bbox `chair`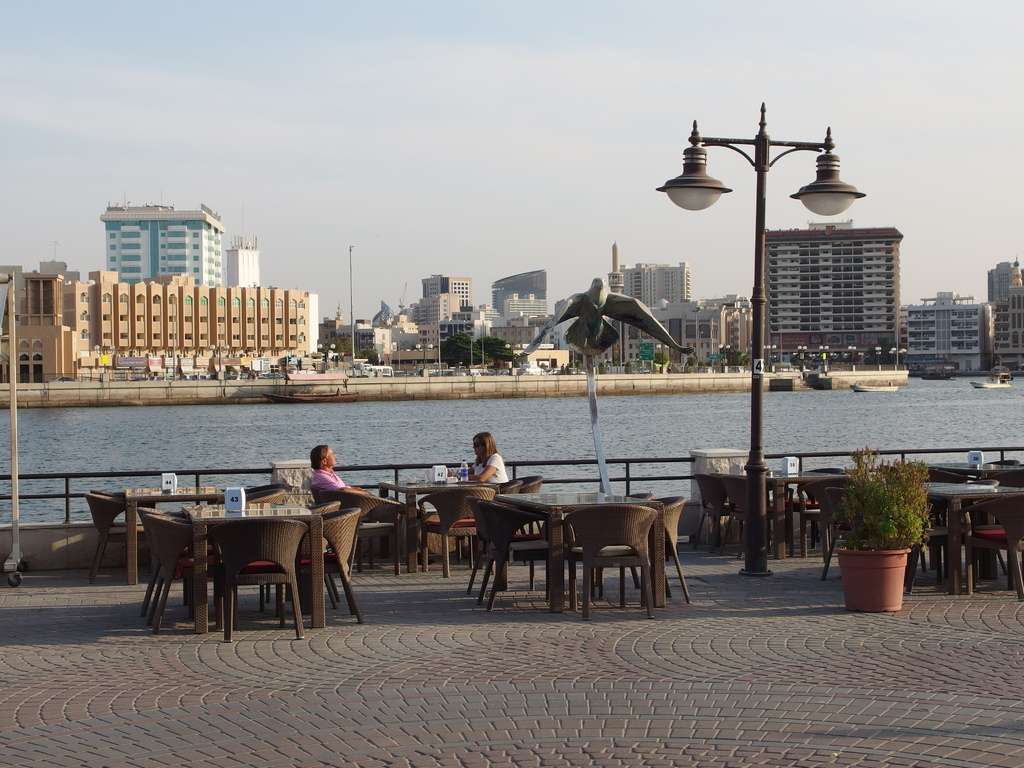
415:483:496:577
